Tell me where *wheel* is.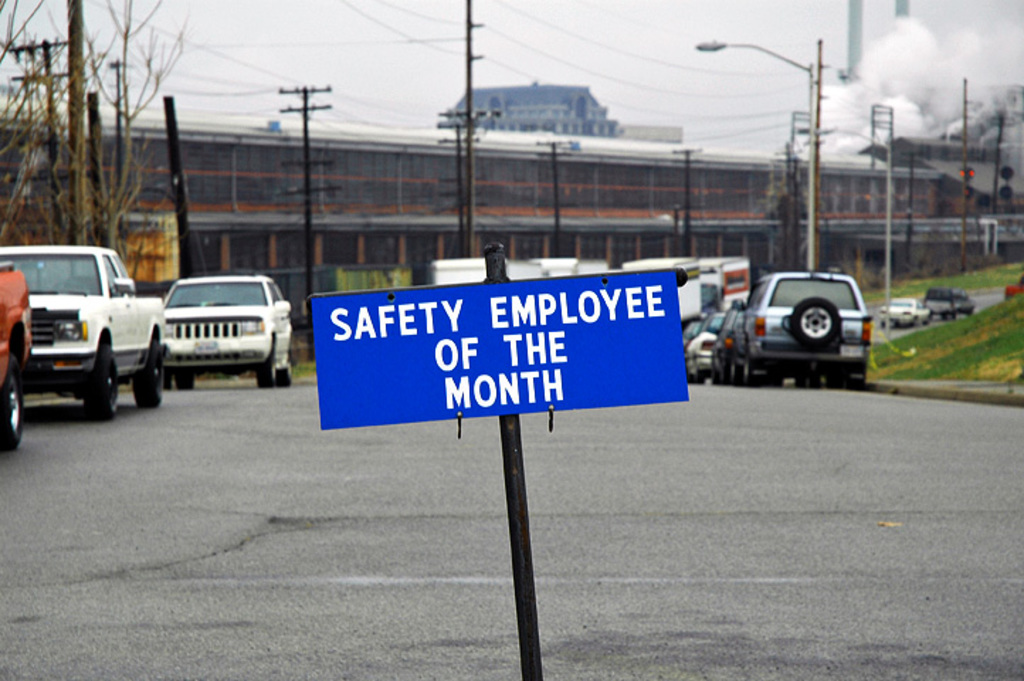
*wheel* is at [x1=797, y1=369, x2=806, y2=389].
